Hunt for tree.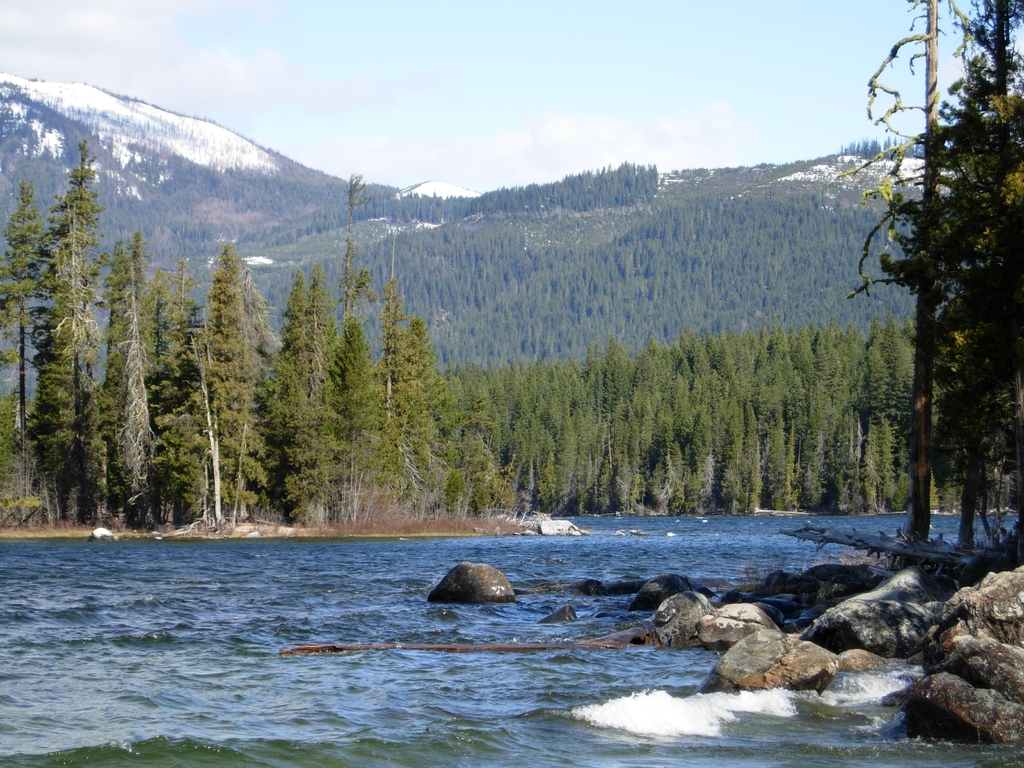
Hunted down at bbox(846, 19, 1013, 564).
